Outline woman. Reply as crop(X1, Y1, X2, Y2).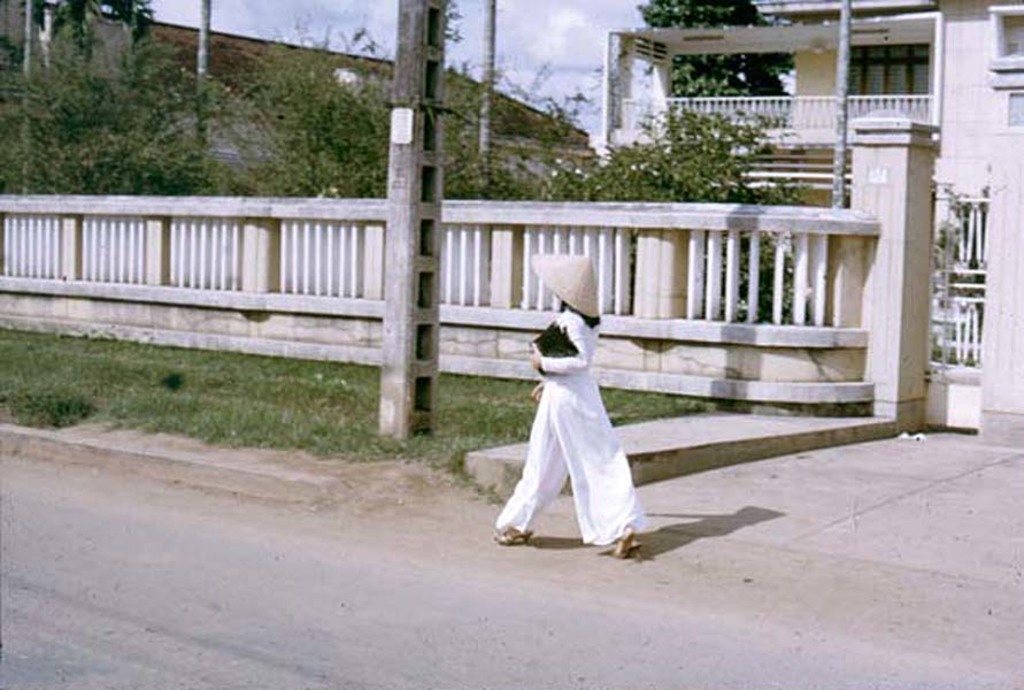
crop(482, 275, 655, 543).
